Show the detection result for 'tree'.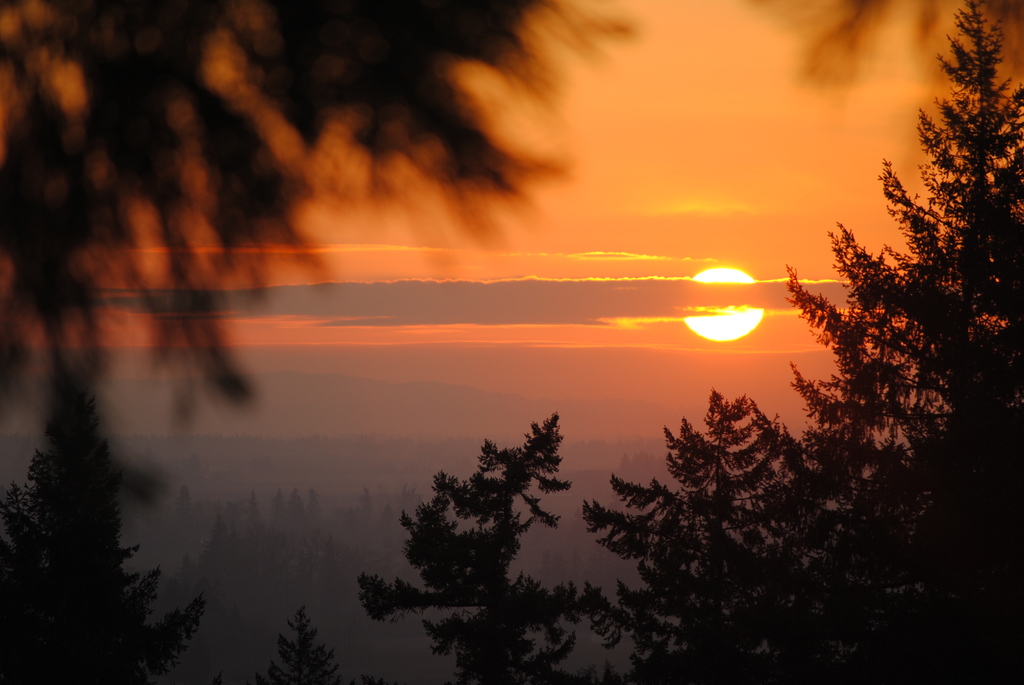
x1=753 y1=0 x2=1023 y2=684.
